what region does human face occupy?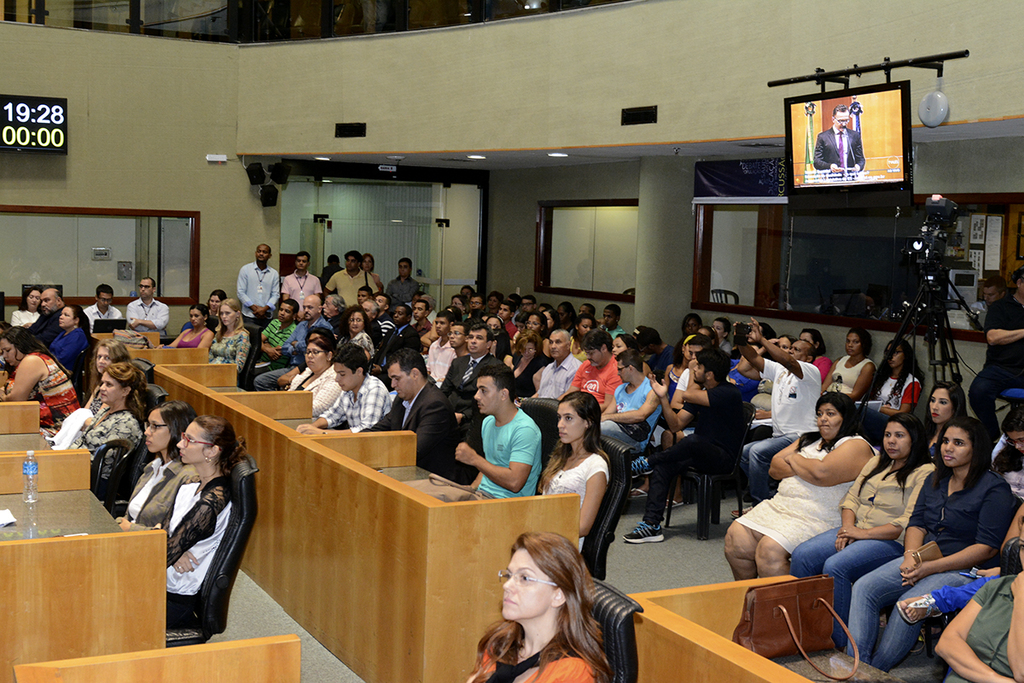
bbox(389, 364, 410, 398).
